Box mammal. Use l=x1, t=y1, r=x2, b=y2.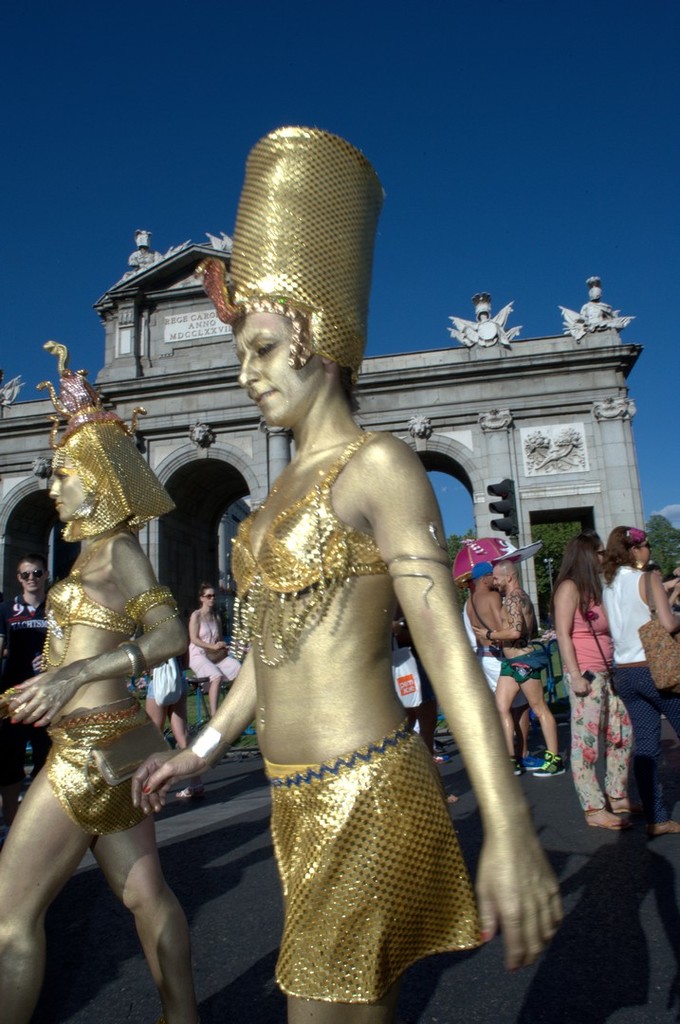
l=130, t=119, r=564, b=1023.
